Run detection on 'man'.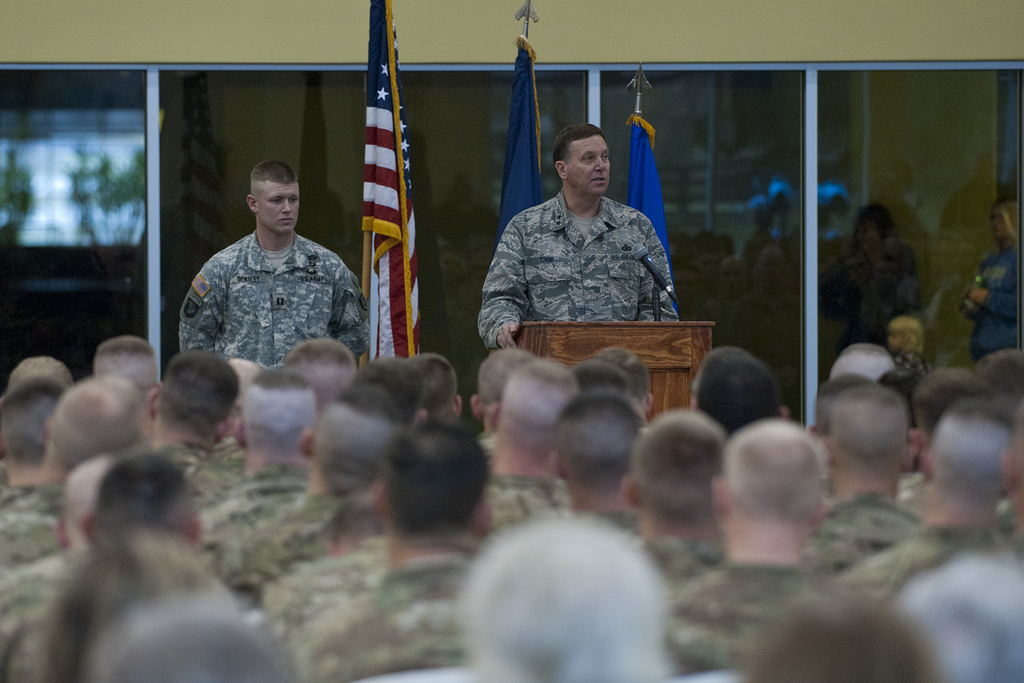
Result: box(0, 370, 65, 475).
